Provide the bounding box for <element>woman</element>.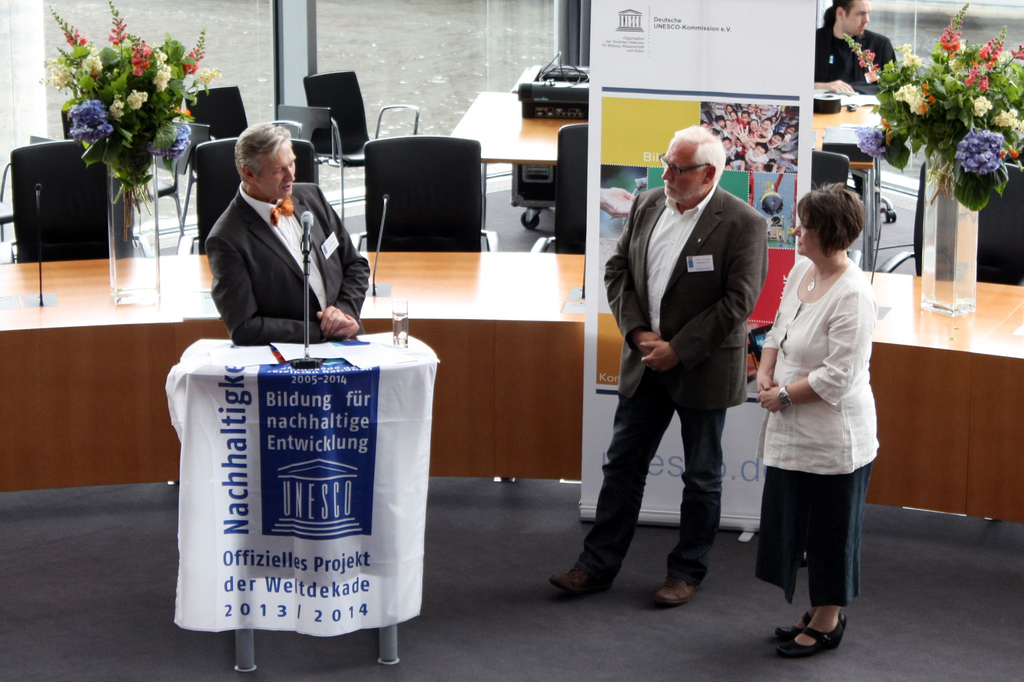
BBox(748, 176, 891, 653).
